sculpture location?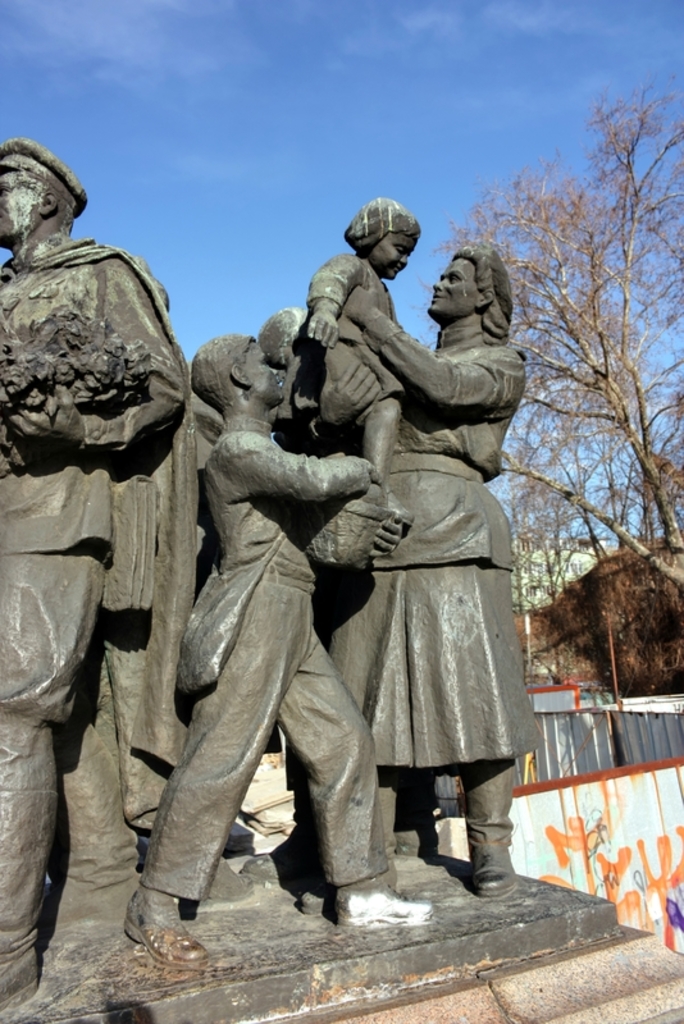
0/124/201/1023
